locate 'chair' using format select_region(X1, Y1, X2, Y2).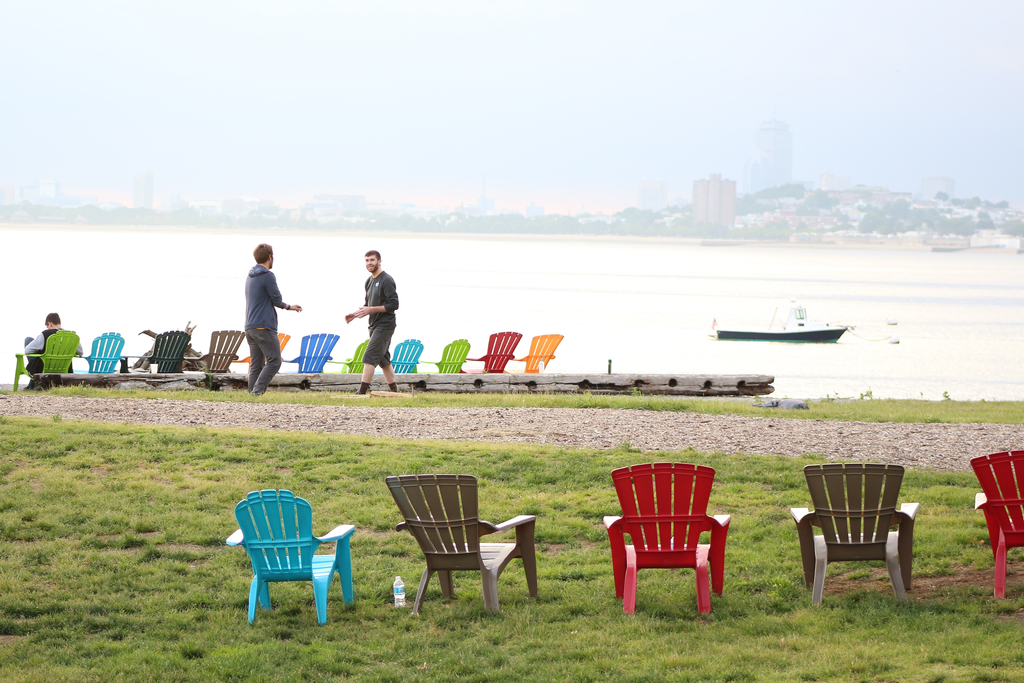
select_region(227, 487, 356, 626).
